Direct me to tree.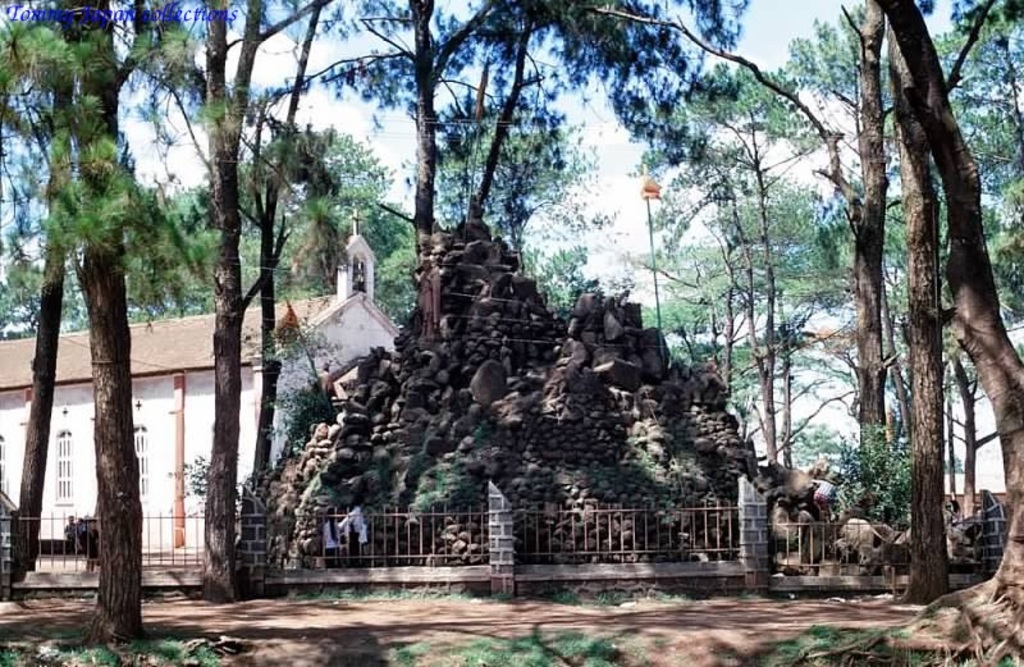
Direction: left=609, top=31, right=861, bottom=211.
